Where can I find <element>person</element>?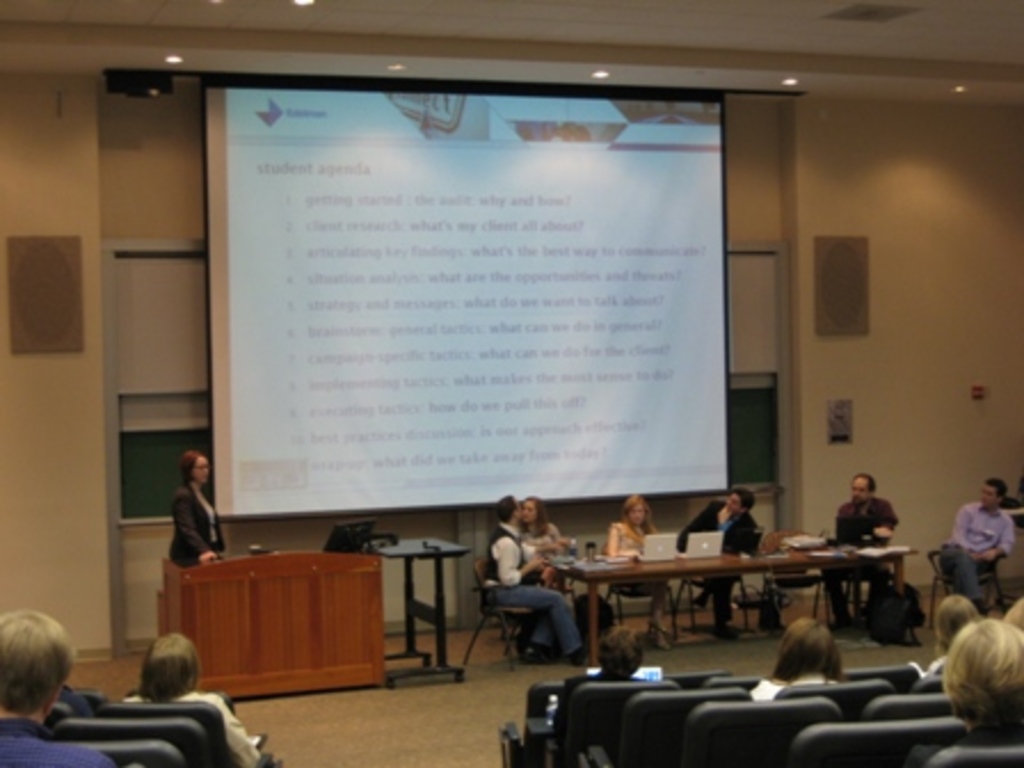
You can find it at left=480, top=471, right=569, bottom=672.
